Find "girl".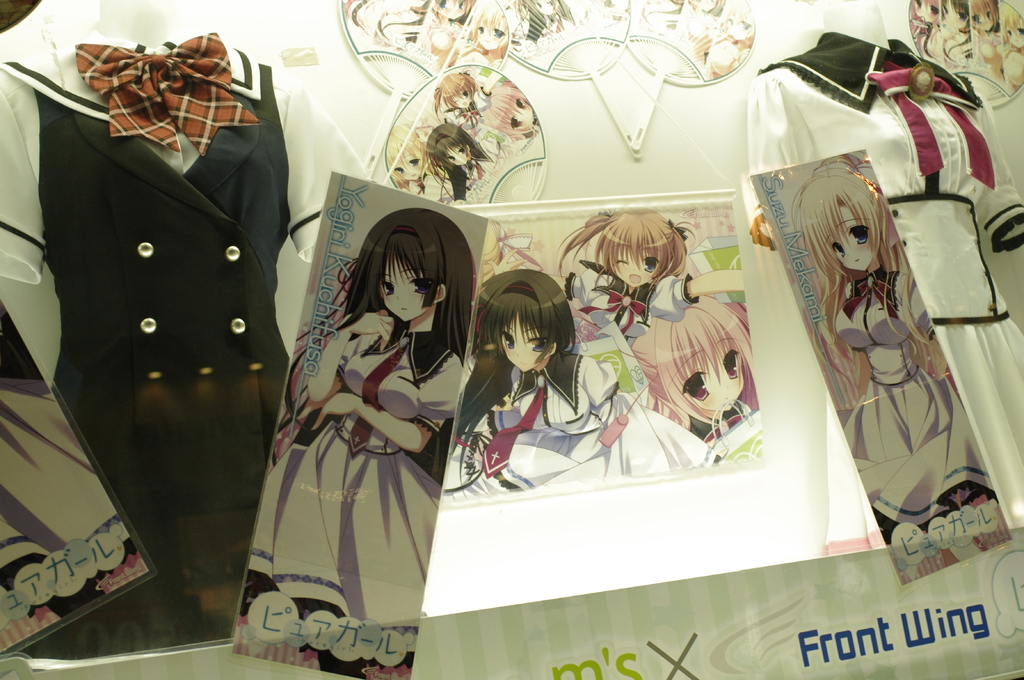
(435, 73, 490, 134).
